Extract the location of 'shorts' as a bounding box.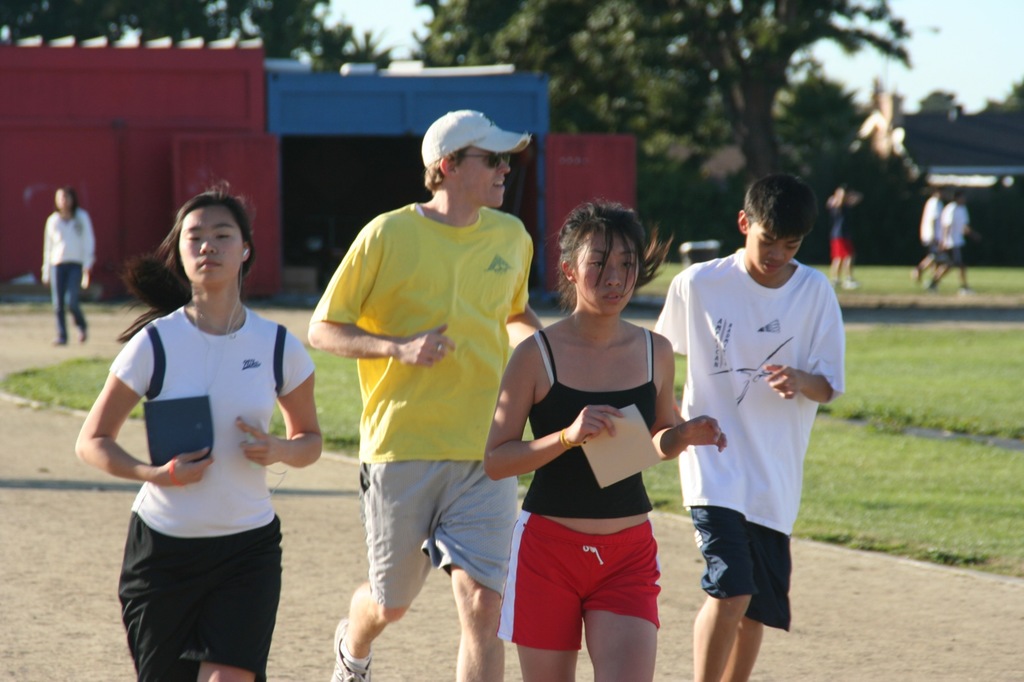
region(116, 518, 283, 681).
